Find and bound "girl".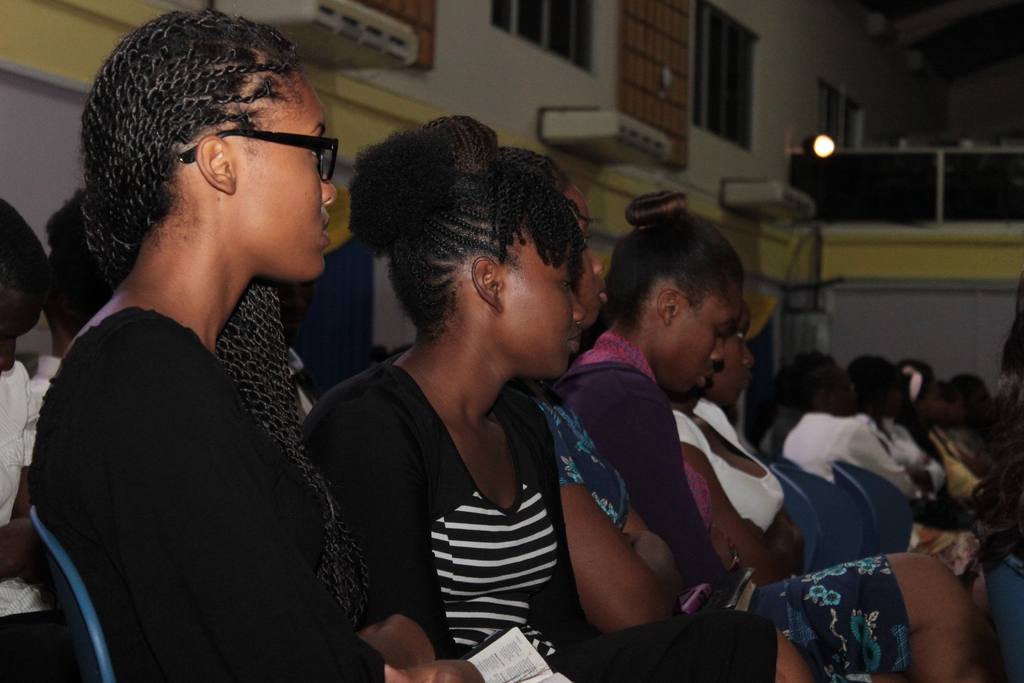
Bound: 304,113,814,682.
